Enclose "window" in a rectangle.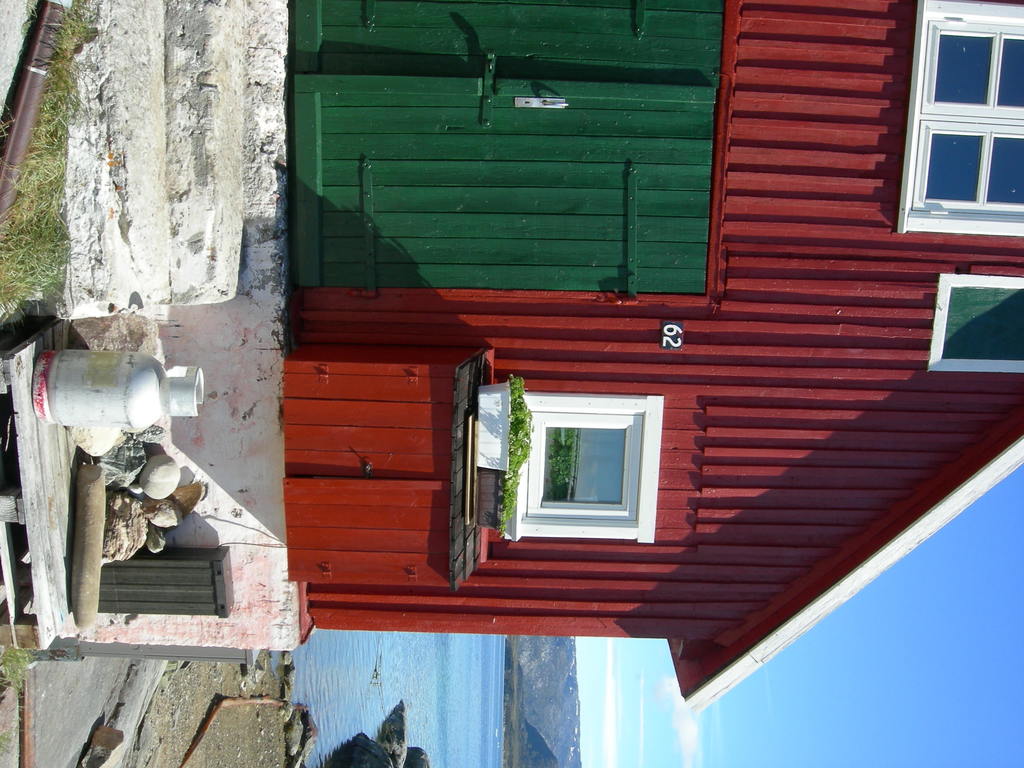
bbox=[928, 273, 1023, 373].
